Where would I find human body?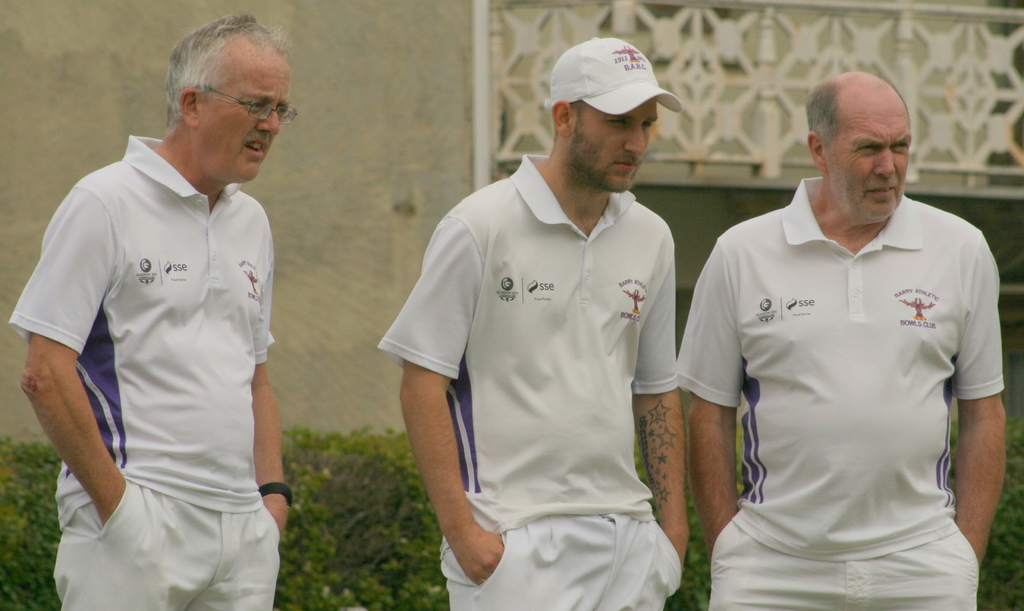
At box=[394, 35, 687, 610].
